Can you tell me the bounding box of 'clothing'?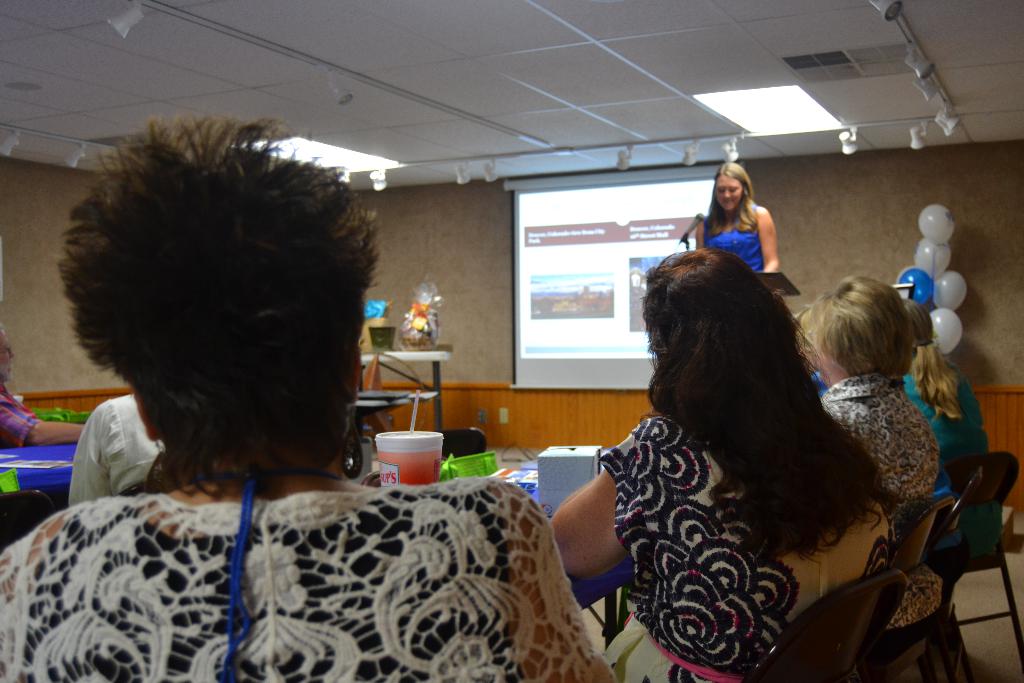
(902,359,989,497).
